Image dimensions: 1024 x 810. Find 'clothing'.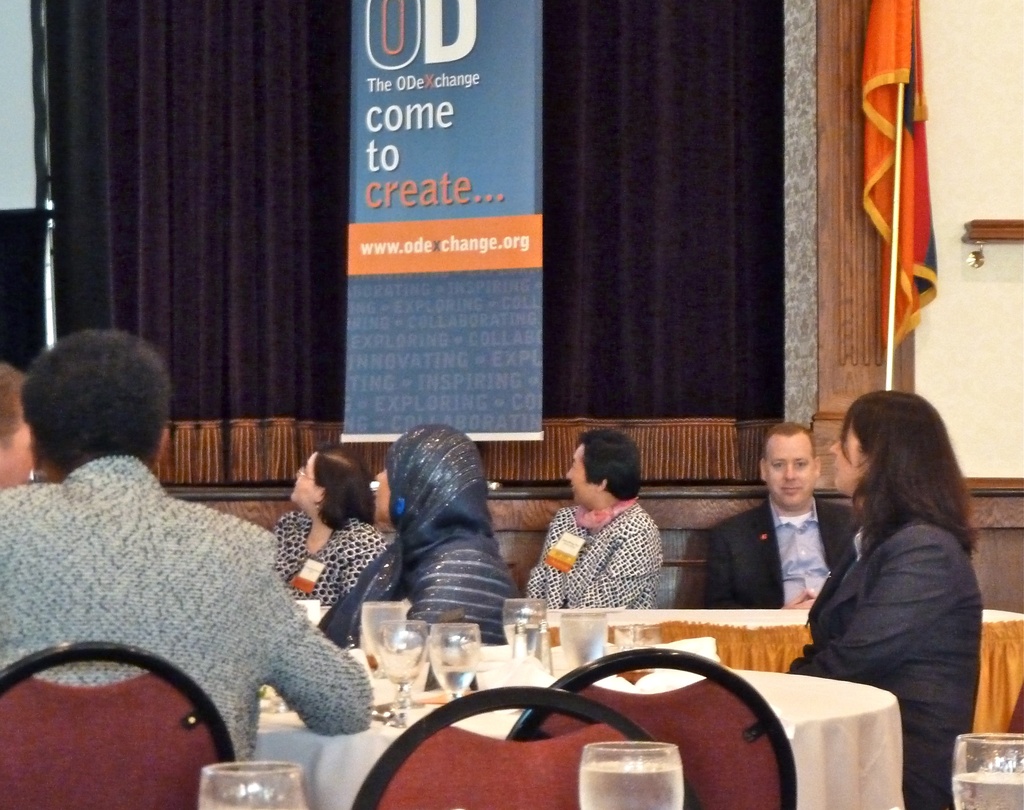
detection(10, 426, 358, 784).
